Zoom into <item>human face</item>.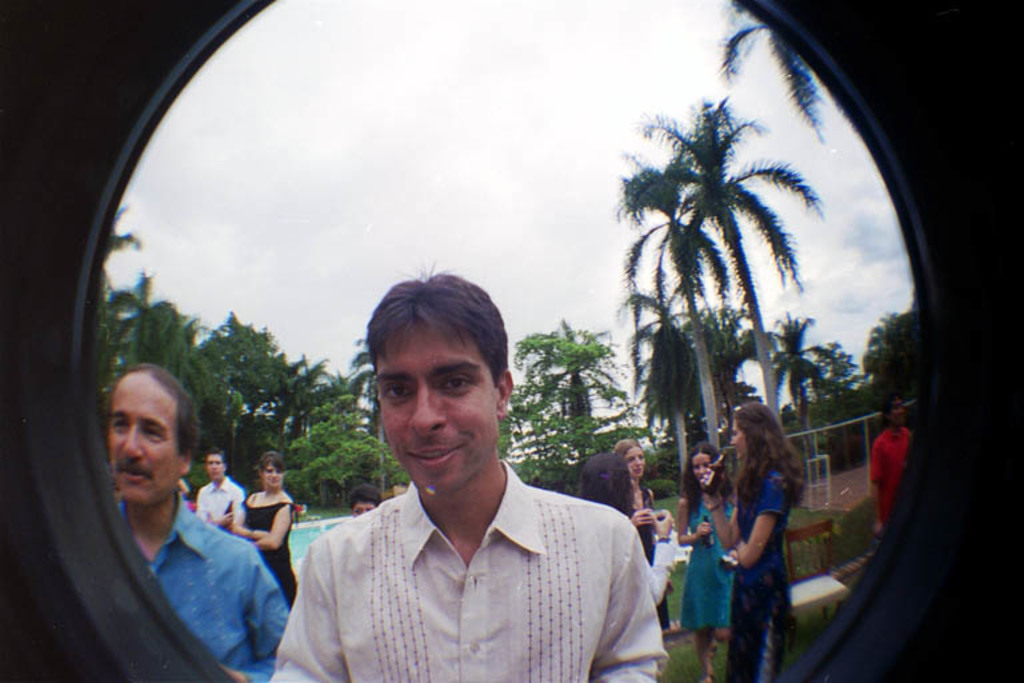
Zoom target: left=203, top=451, right=227, bottom=482.
